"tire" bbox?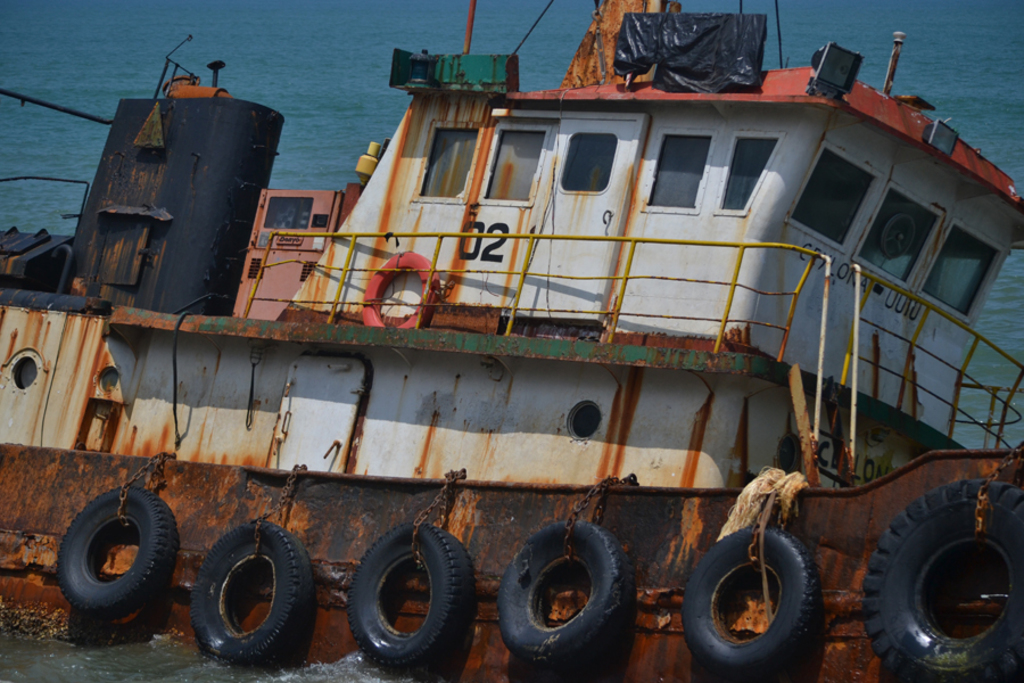
pyautogui.locateOnScreen(685, 529, 819, 676)
